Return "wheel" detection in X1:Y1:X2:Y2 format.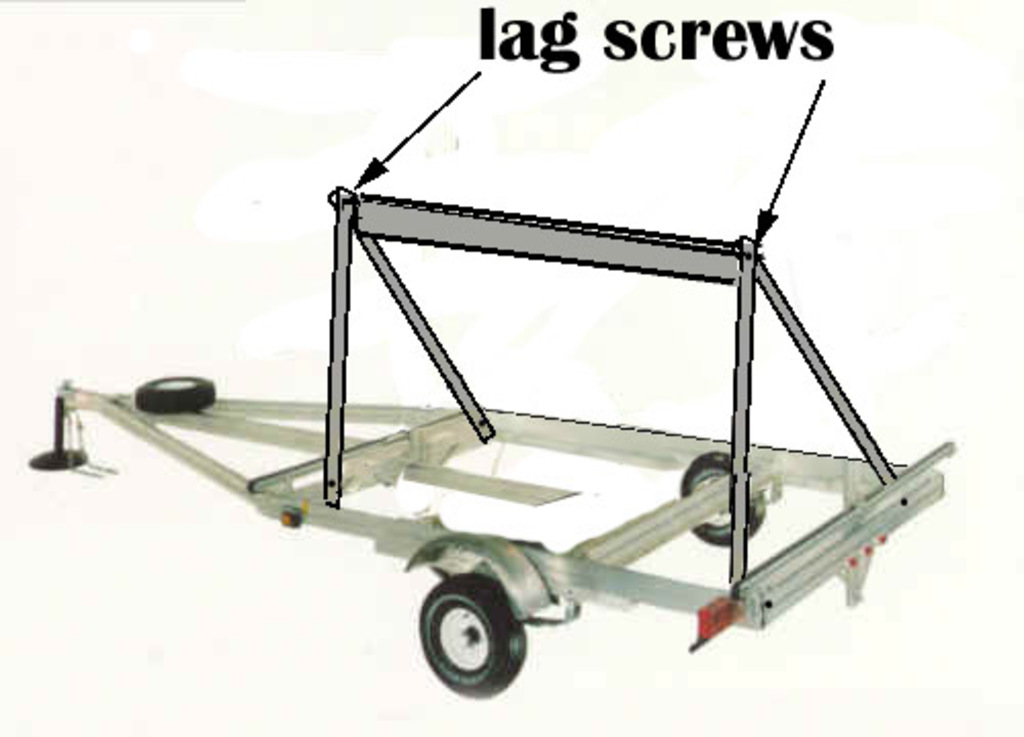
397:571:541:698.
